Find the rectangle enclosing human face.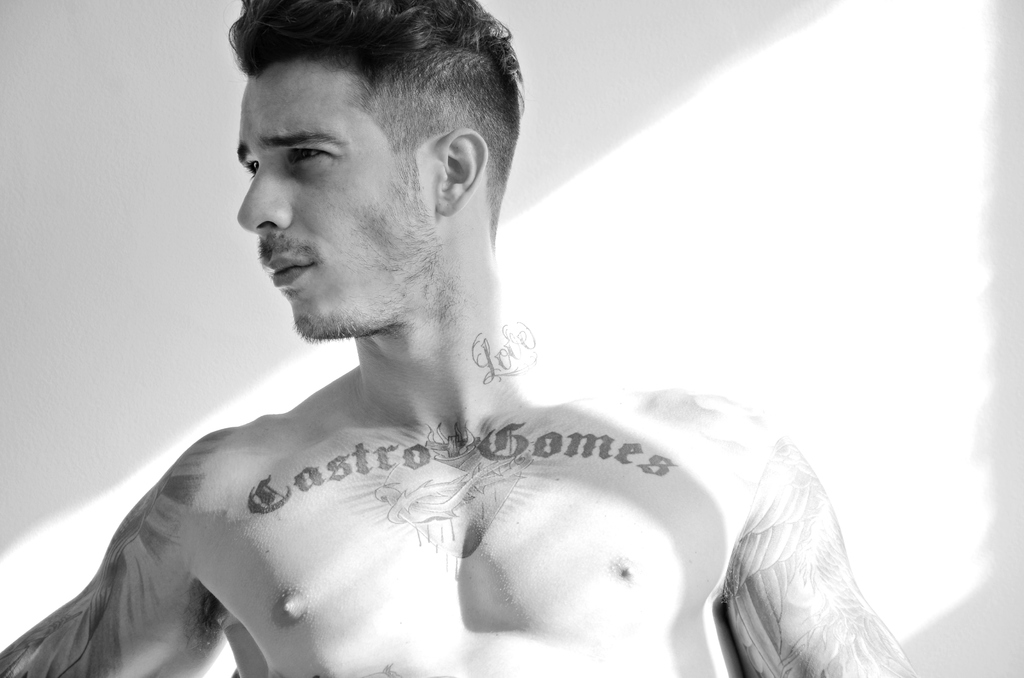
x1=235, y1=57, x2=433, y2=343.
